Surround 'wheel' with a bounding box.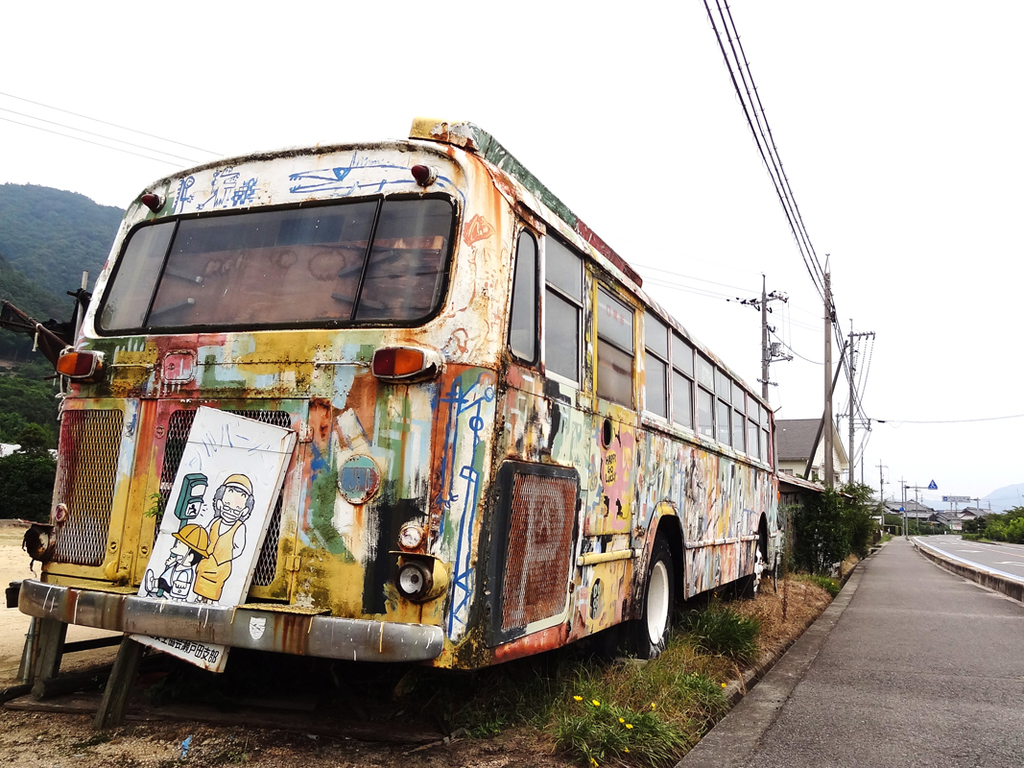
left=738, top=523, right=762, bottom=598.
